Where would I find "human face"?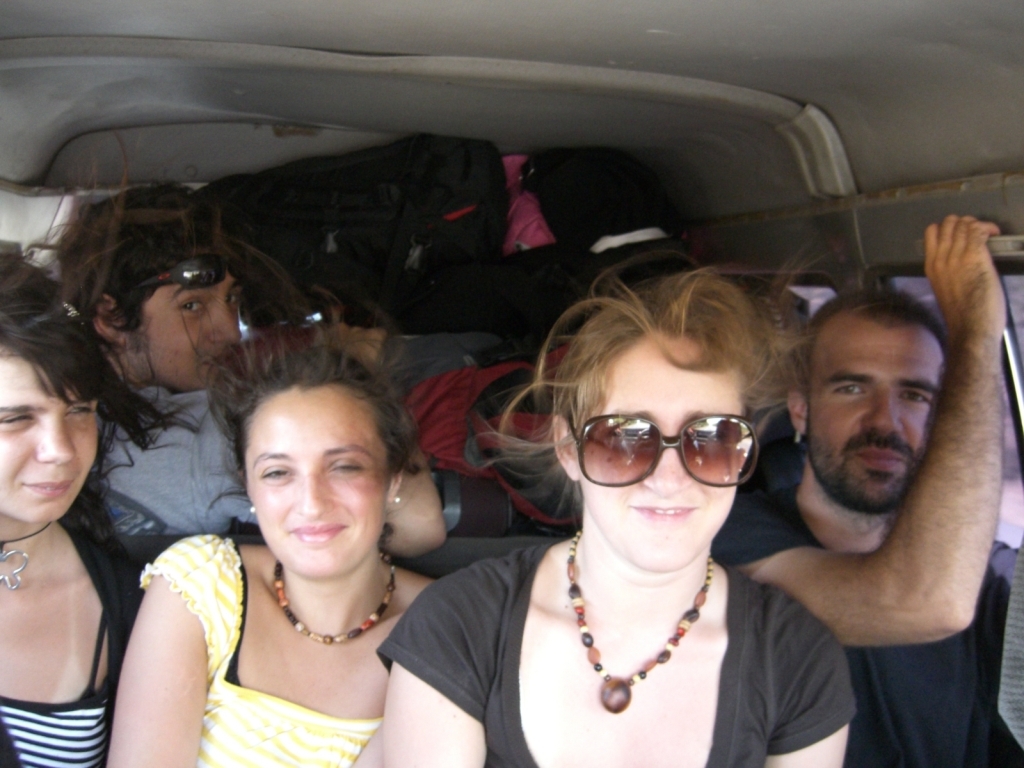
At (left=591, top=332, right=745, bottom=577).
